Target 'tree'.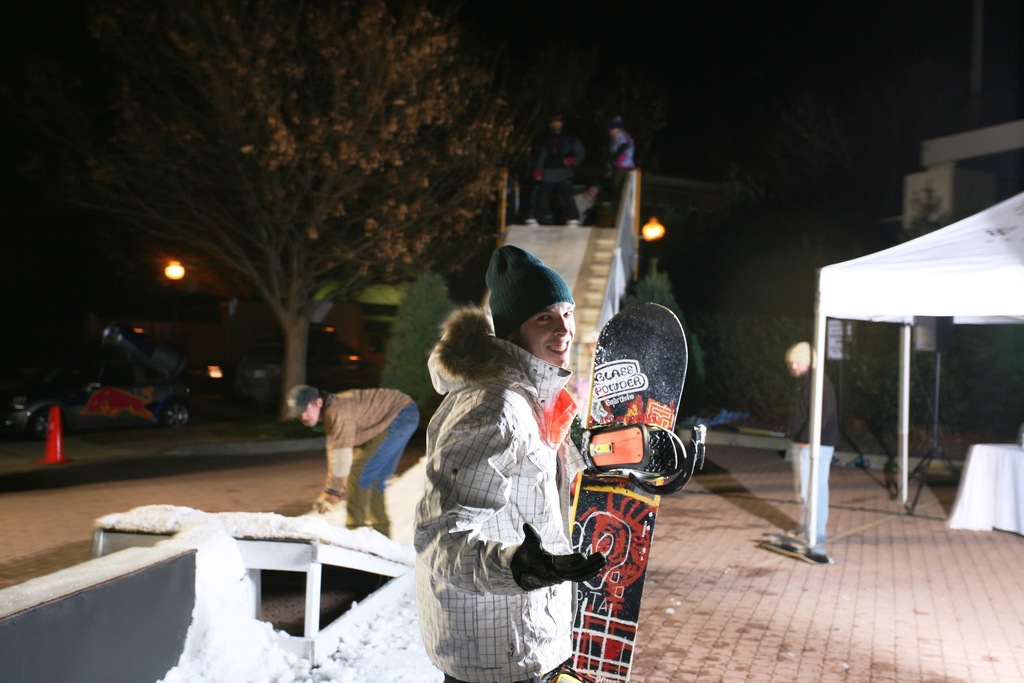
Target region: locate(88, 24, 468, 399).
